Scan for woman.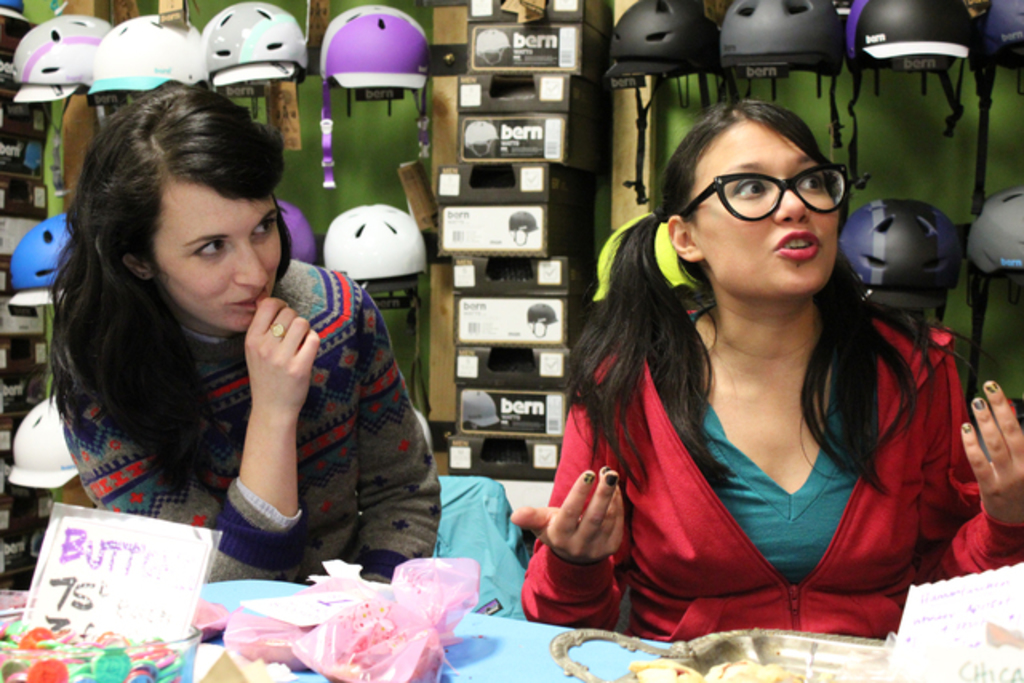
Scan result: 51/85/440/593.
